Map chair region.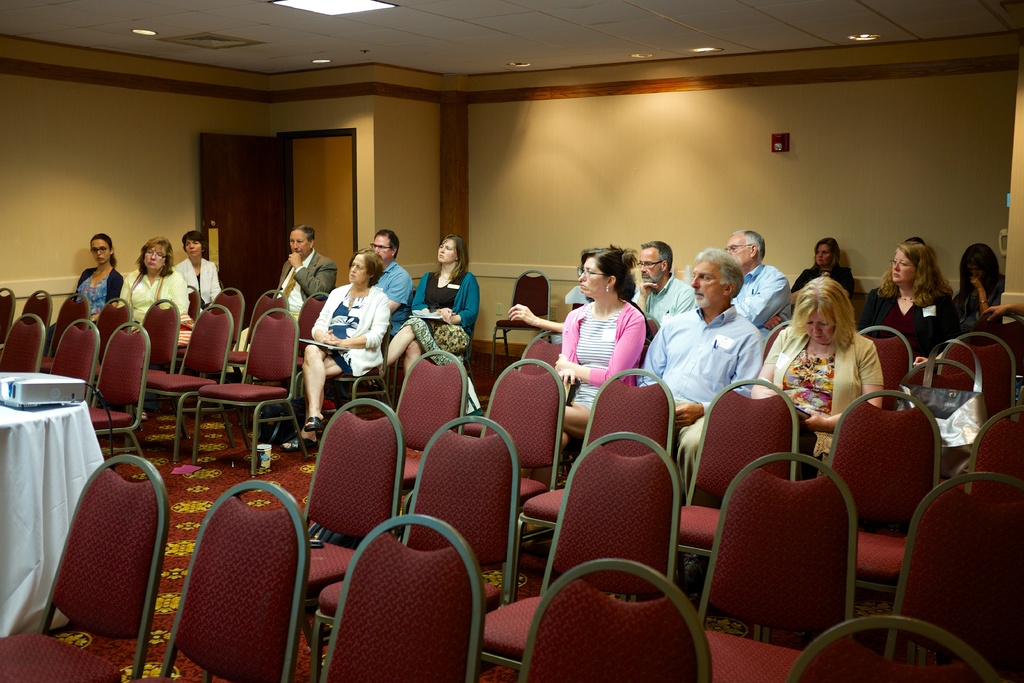
Mapped to Rect(969, 310, 1023, 391).
